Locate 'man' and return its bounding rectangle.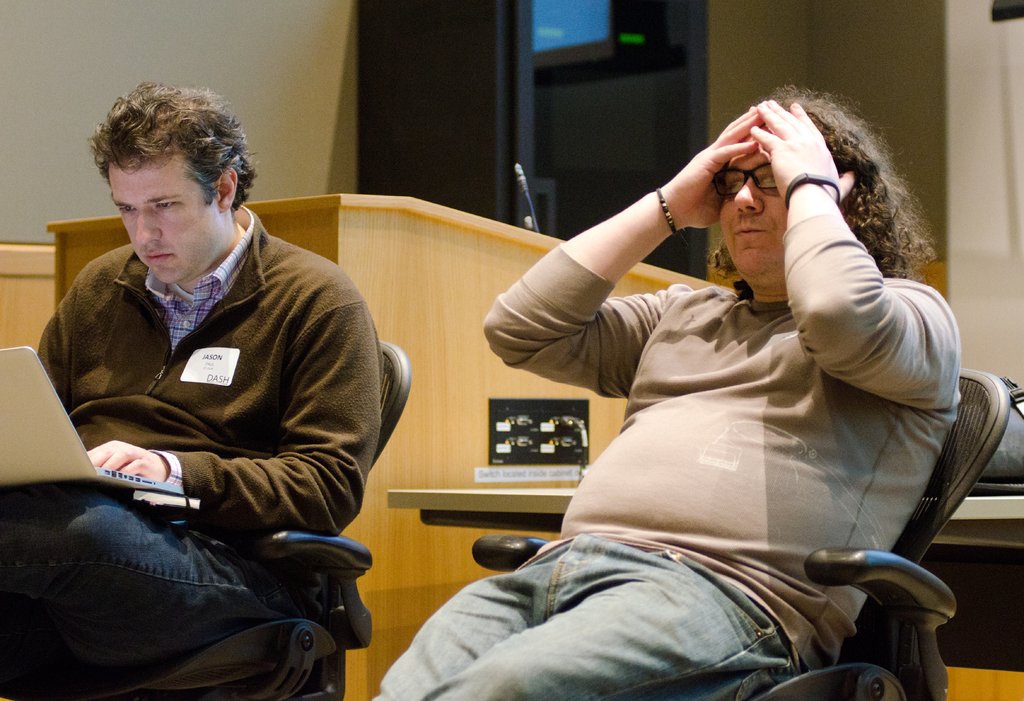
{"x1": 366, "y1": 81, "x2": 961, "y2": 700}.
